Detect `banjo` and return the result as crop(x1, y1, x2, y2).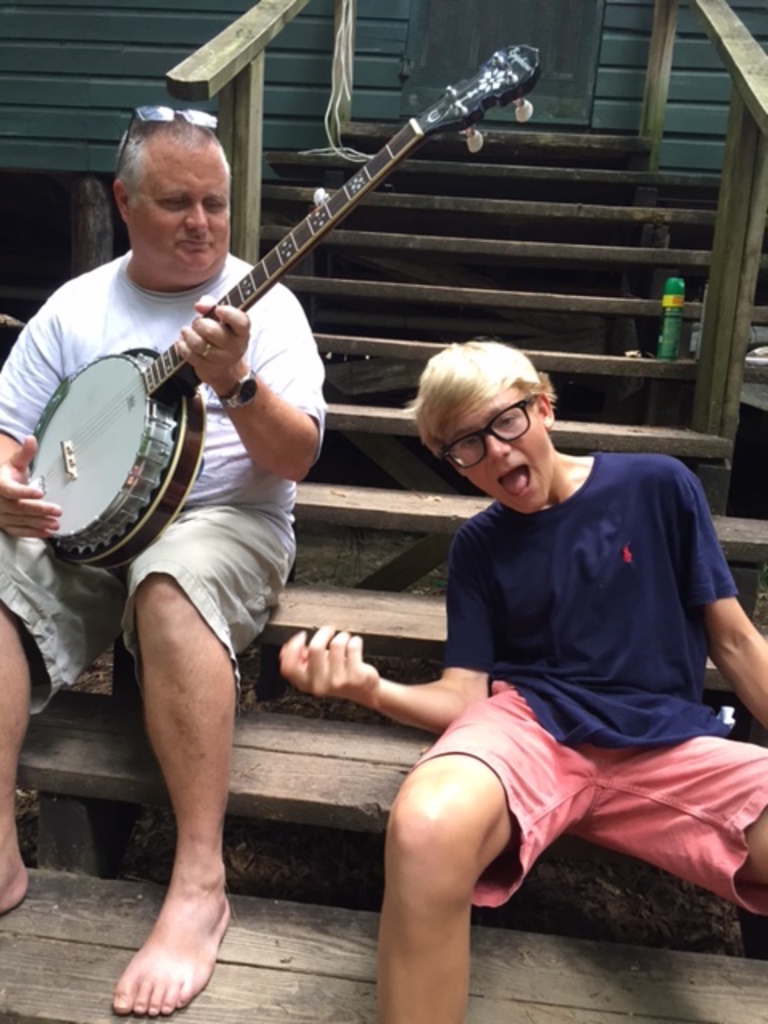
crop(18, 42, 552, 573).
